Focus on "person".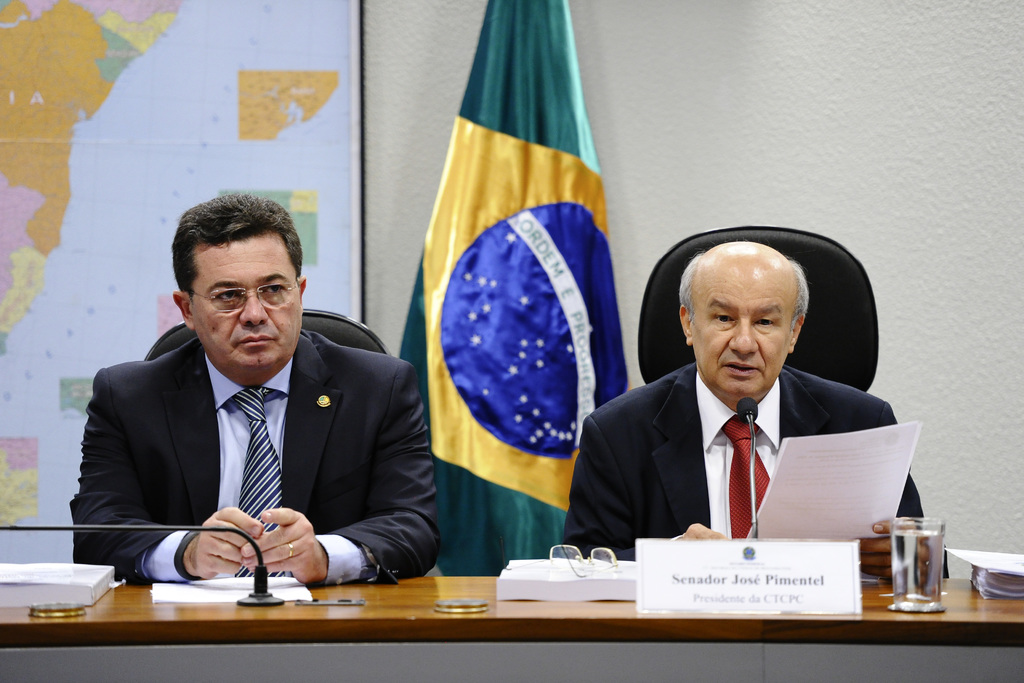
Focused at [x1=70, y1=192, x2=433, y2=587].
